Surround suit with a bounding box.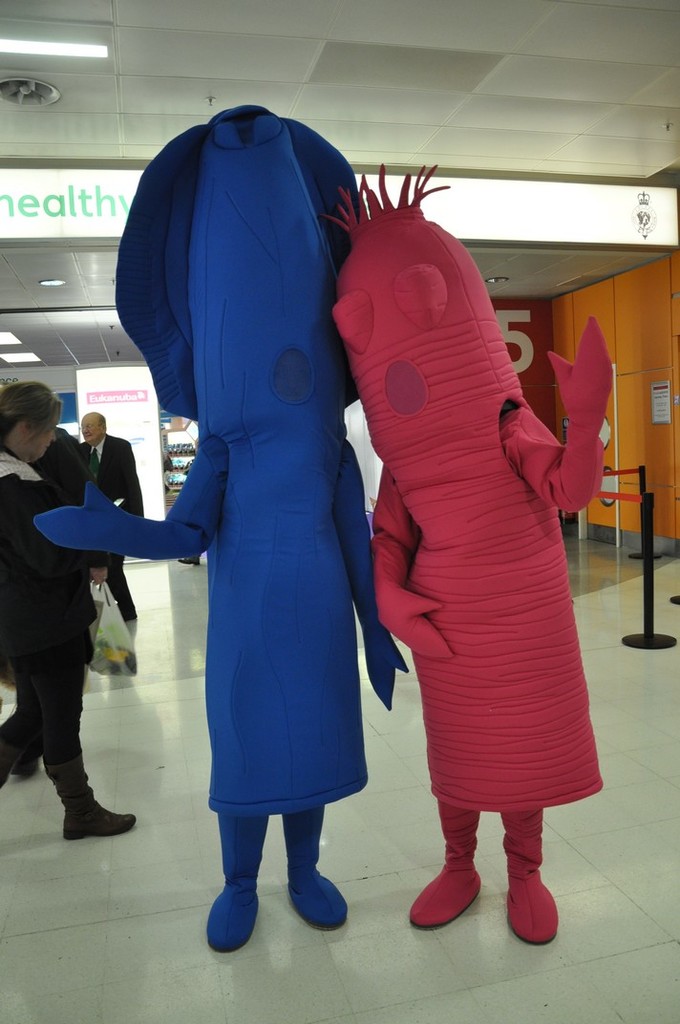
(left=72, top=429, right=143, bottom=609).
